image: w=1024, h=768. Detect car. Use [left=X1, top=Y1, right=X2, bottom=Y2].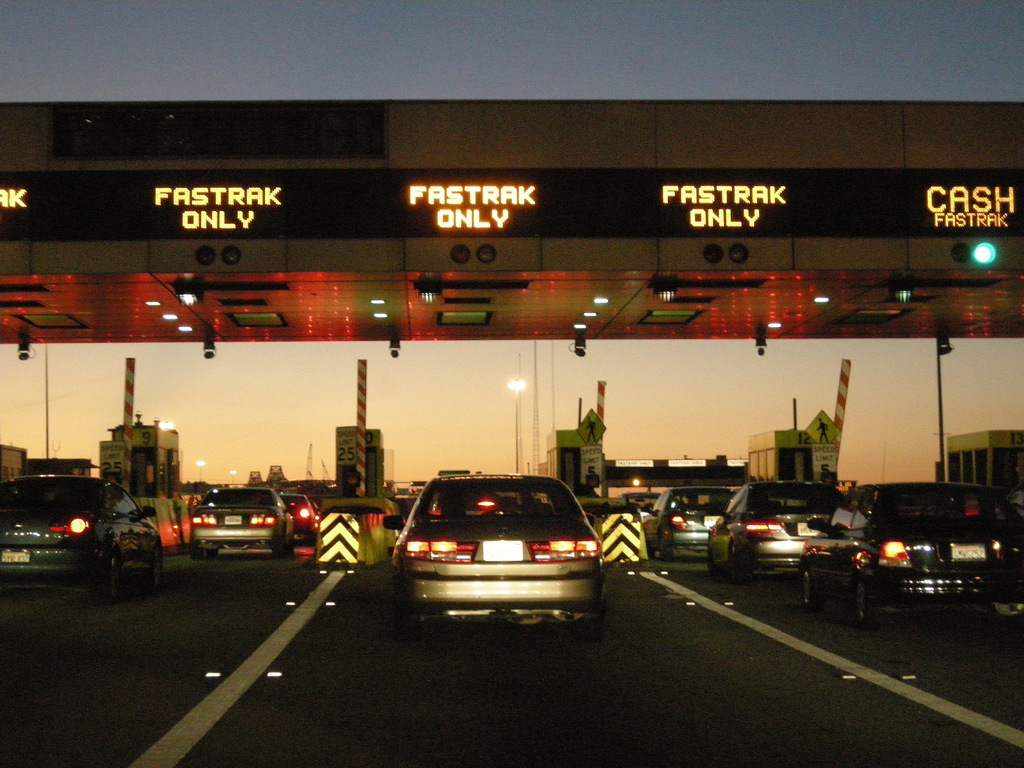
[left=378, top=473, right=610, bottom=626].
